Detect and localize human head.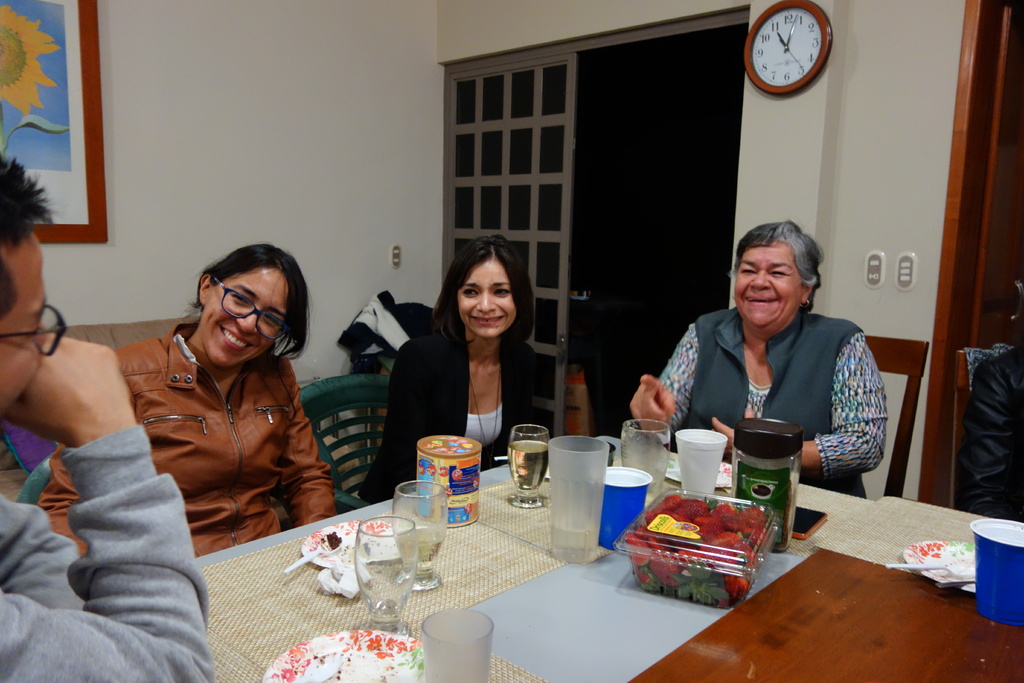
Localized at 0/157/49/413.
